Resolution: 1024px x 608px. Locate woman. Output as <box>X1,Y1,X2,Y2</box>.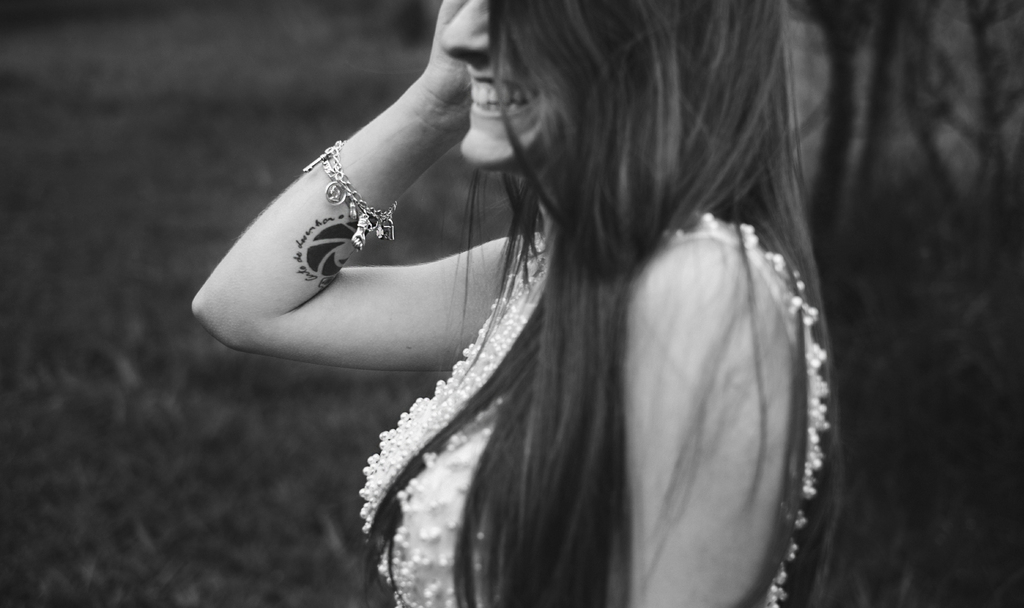
<box>228,0,887,598</box>.
